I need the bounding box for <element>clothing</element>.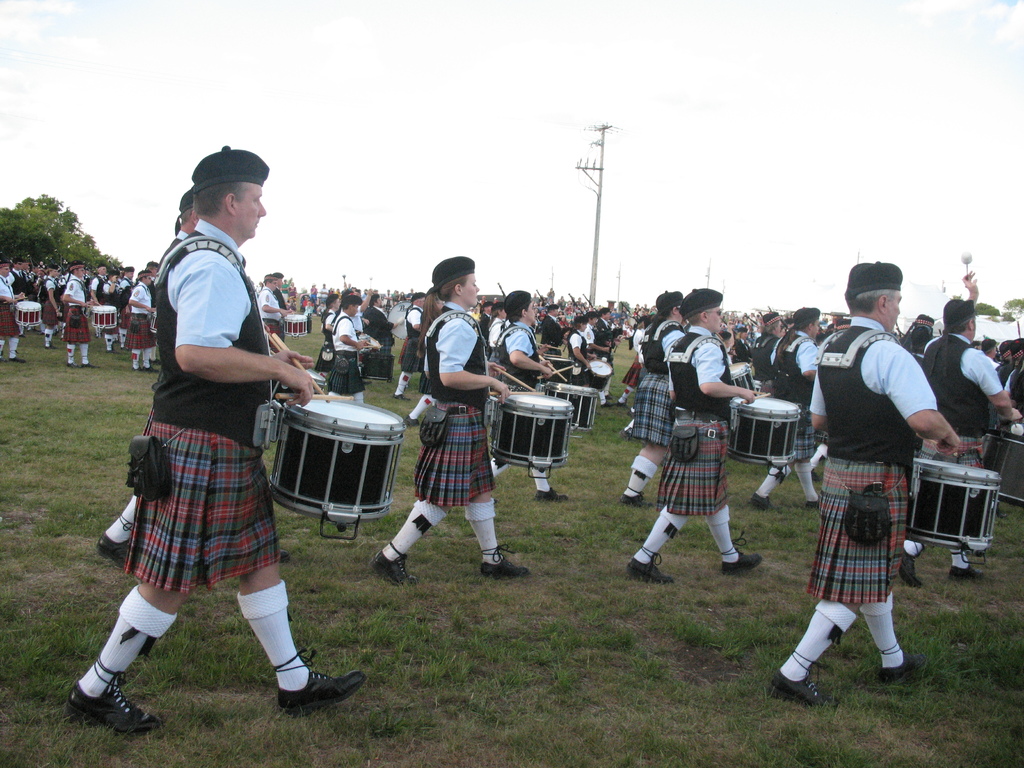
Here it is: {"x1": 36, "y1": 274, "x2": 62, "y2": 325}.
